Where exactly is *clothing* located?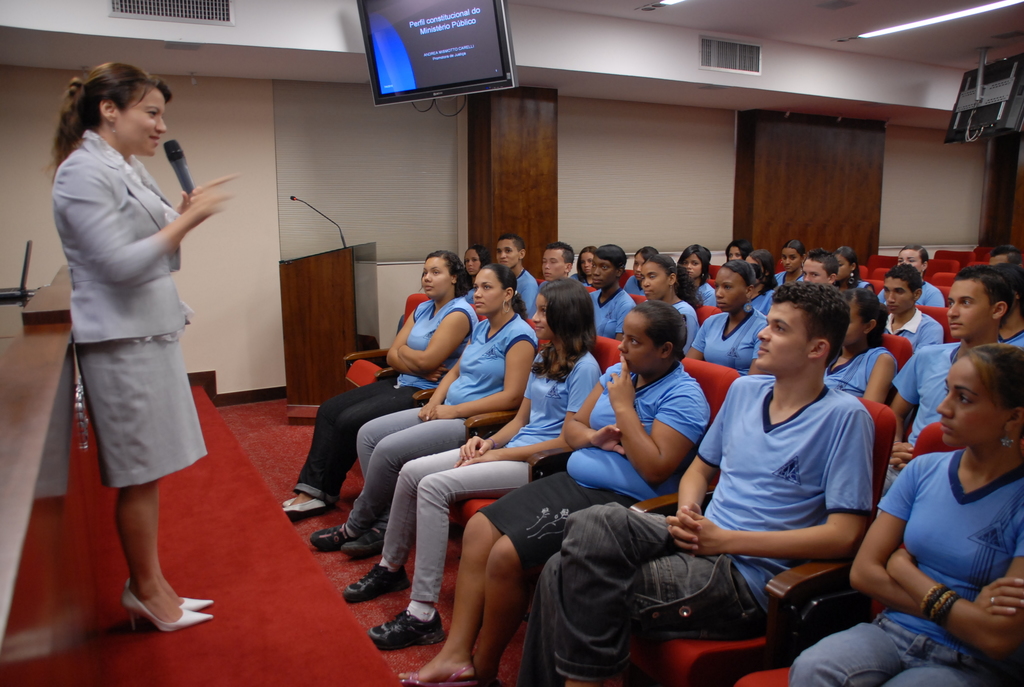
Its bounding box is {"x1": 512, "y1": 361, "x2": 876, "y2": 686}.
